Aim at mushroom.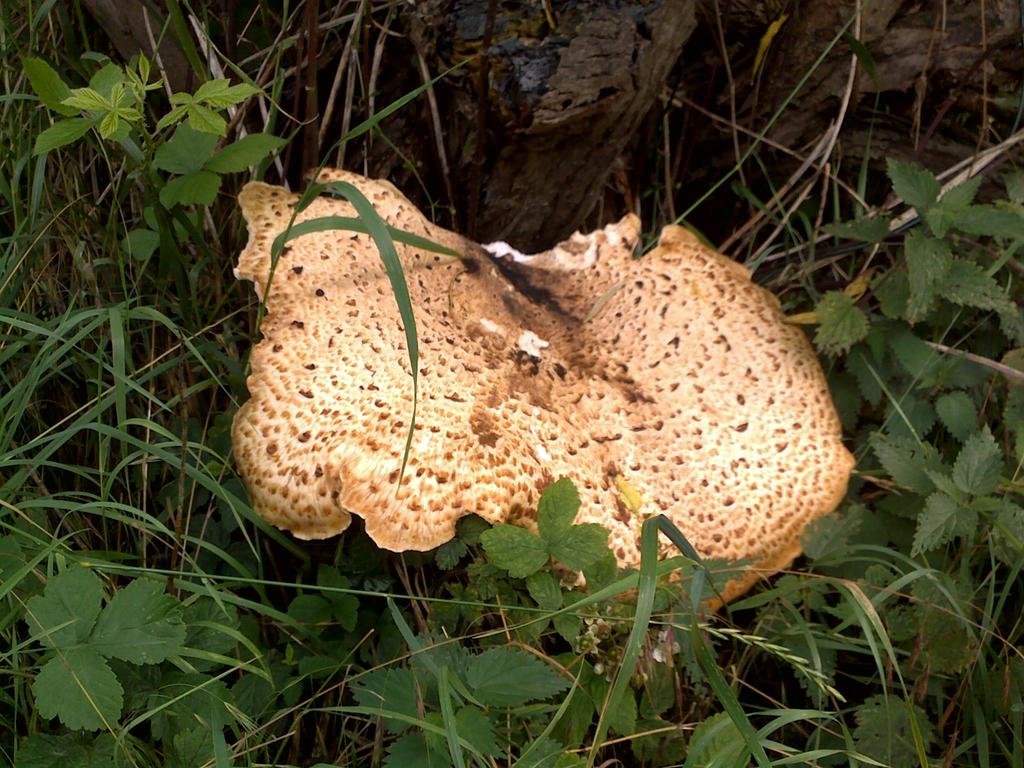
Aimed at crop(181, 157, 873, 665).
